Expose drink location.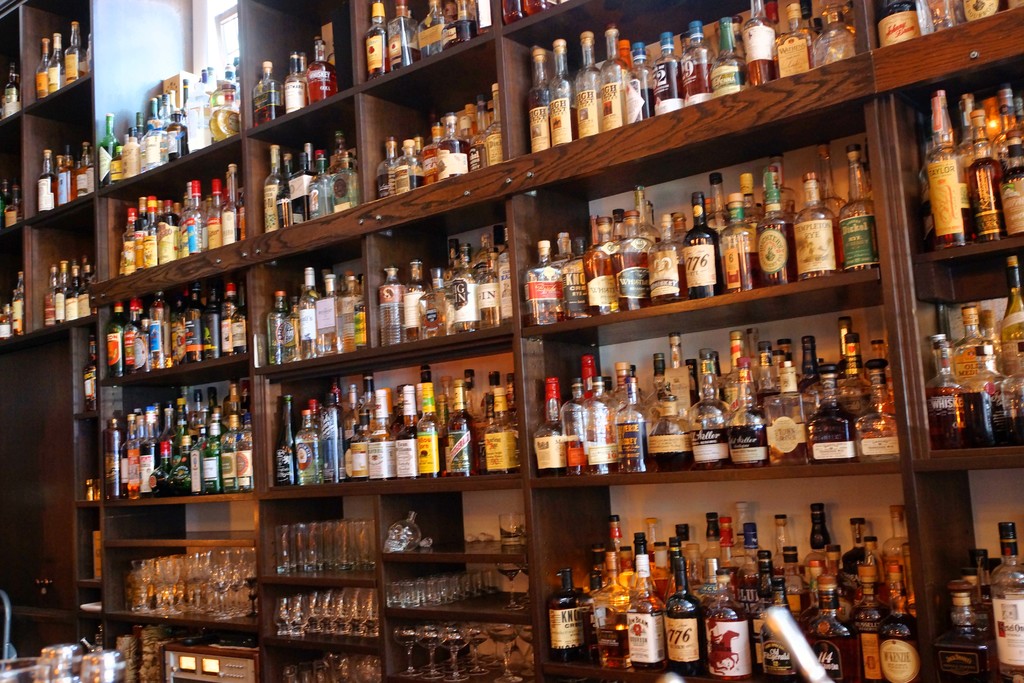
Exposed at (879, 608, 924, 682).
